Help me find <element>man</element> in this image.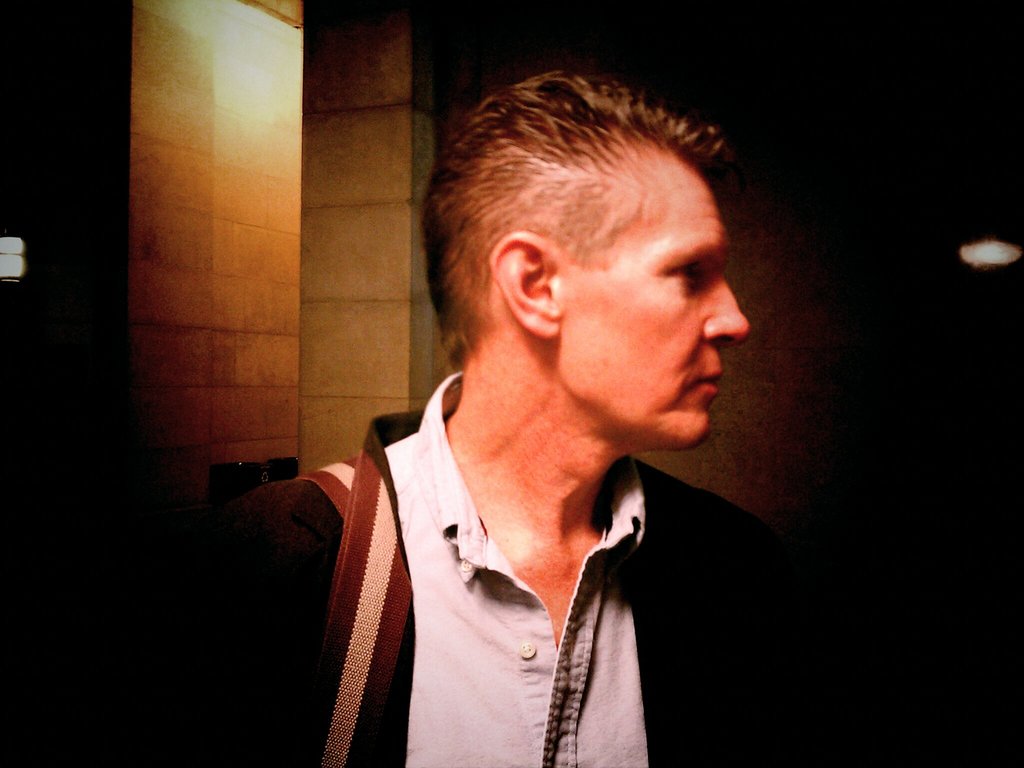
Found it: detection(106, 64, 883, 767).
